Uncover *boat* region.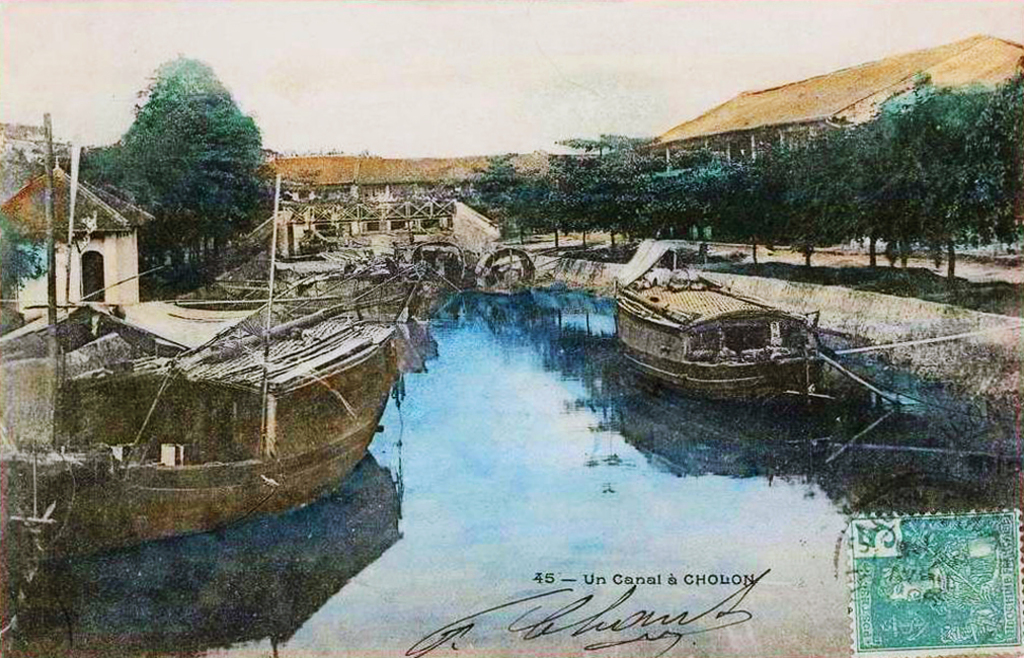
Uncovered: locate(610, 239, 868, 395).
